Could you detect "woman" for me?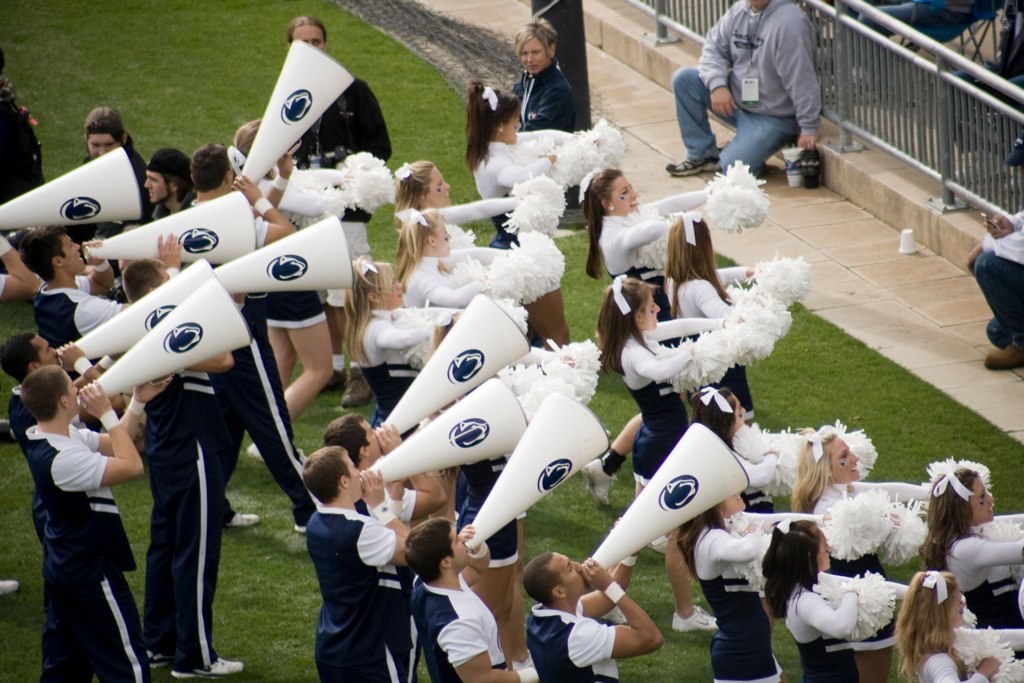
Detection result: [x1=289, y1=16, x2=328, y2=58].
